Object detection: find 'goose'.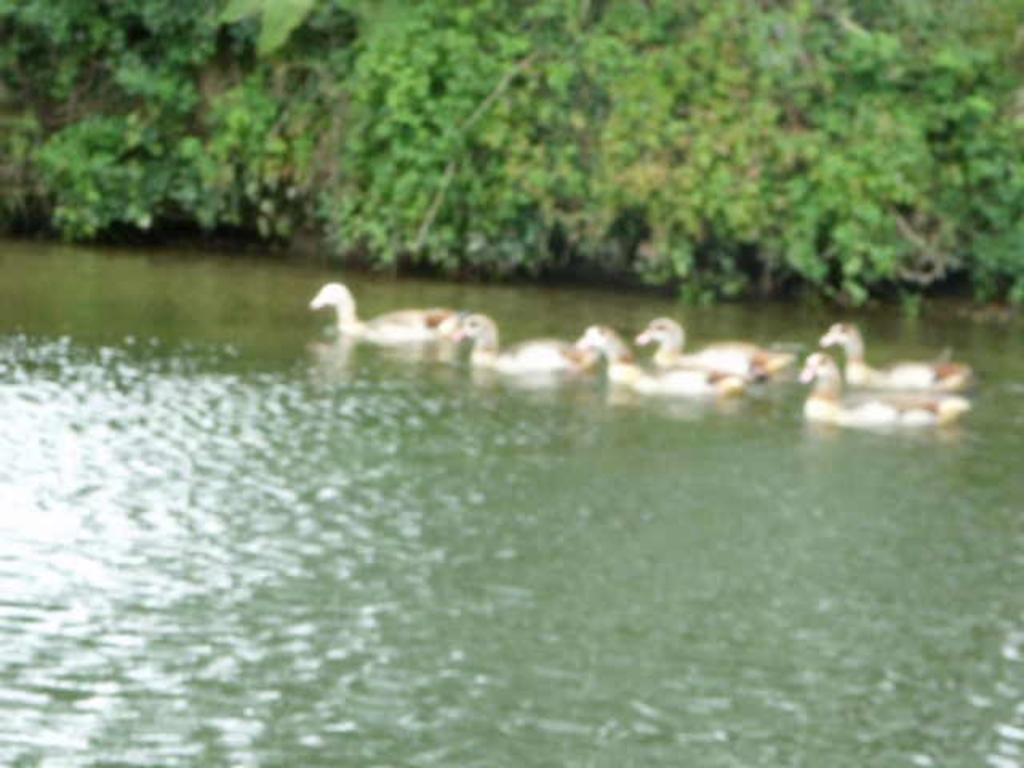
bbox(638, 317, 792, 382).
